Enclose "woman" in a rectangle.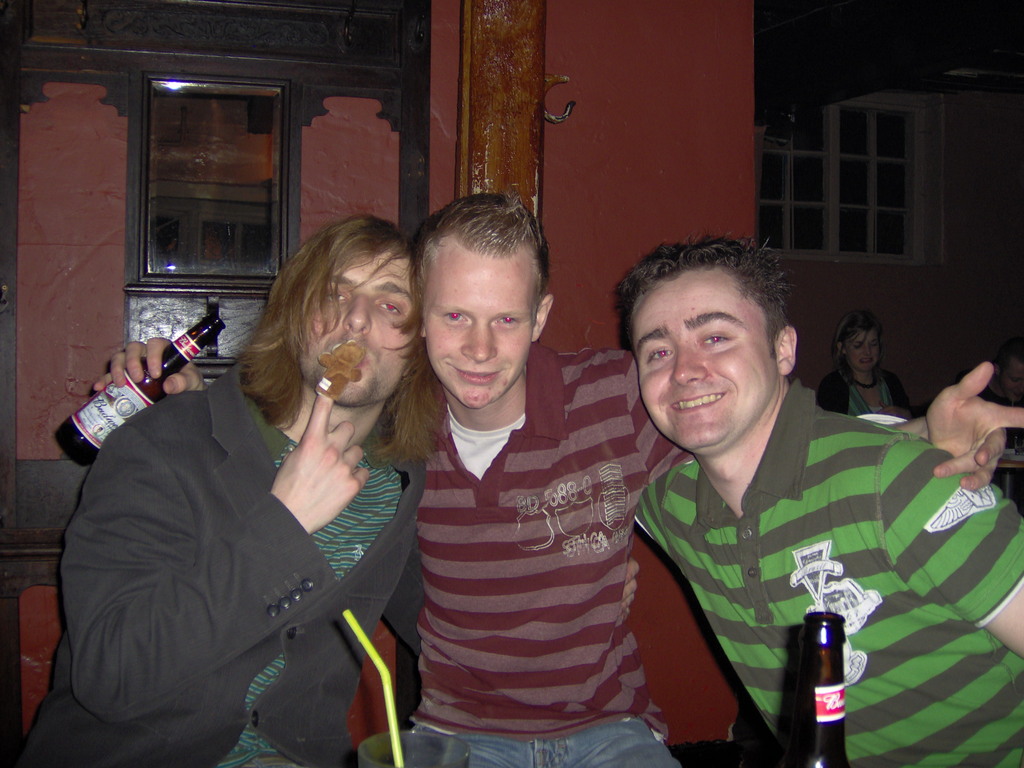
818 307 911 413.
